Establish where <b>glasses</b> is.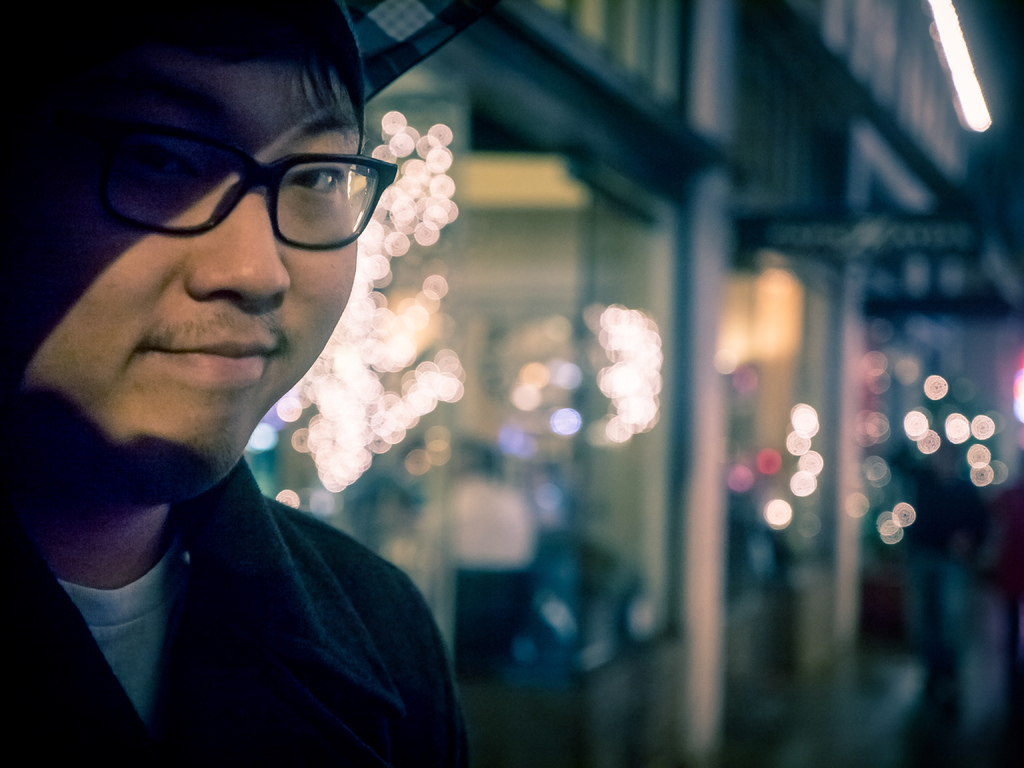
Established at [left=93, top=109, right=398, bottom=246].
